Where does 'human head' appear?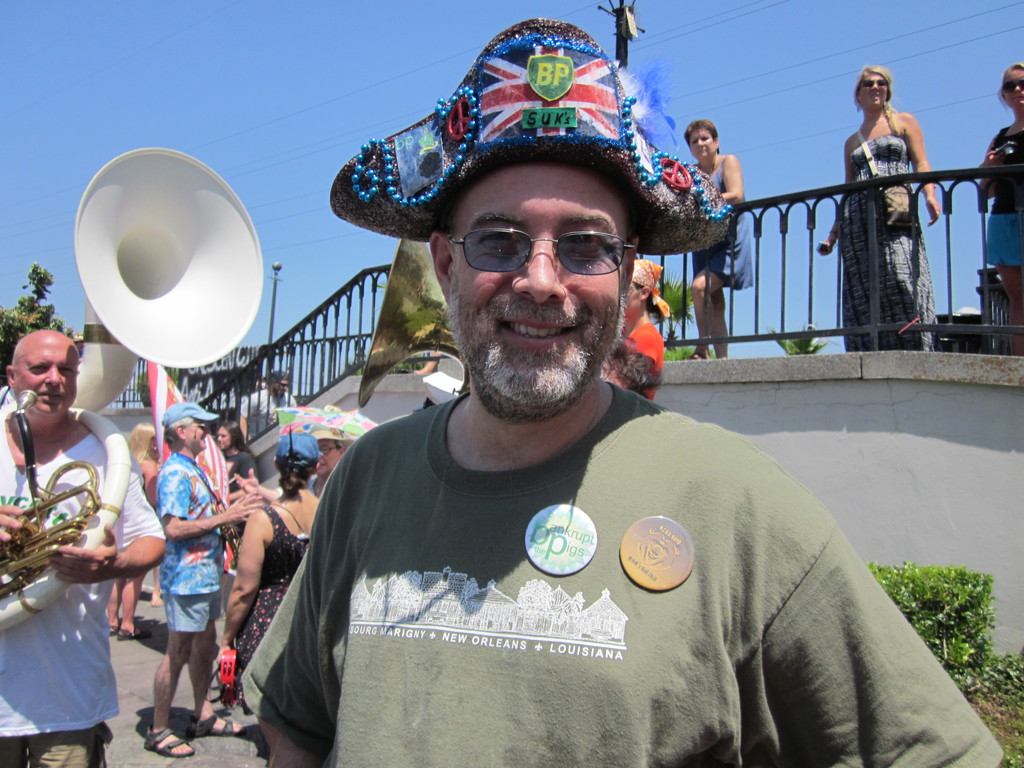
Appears at 151, 431, 160, 456.
